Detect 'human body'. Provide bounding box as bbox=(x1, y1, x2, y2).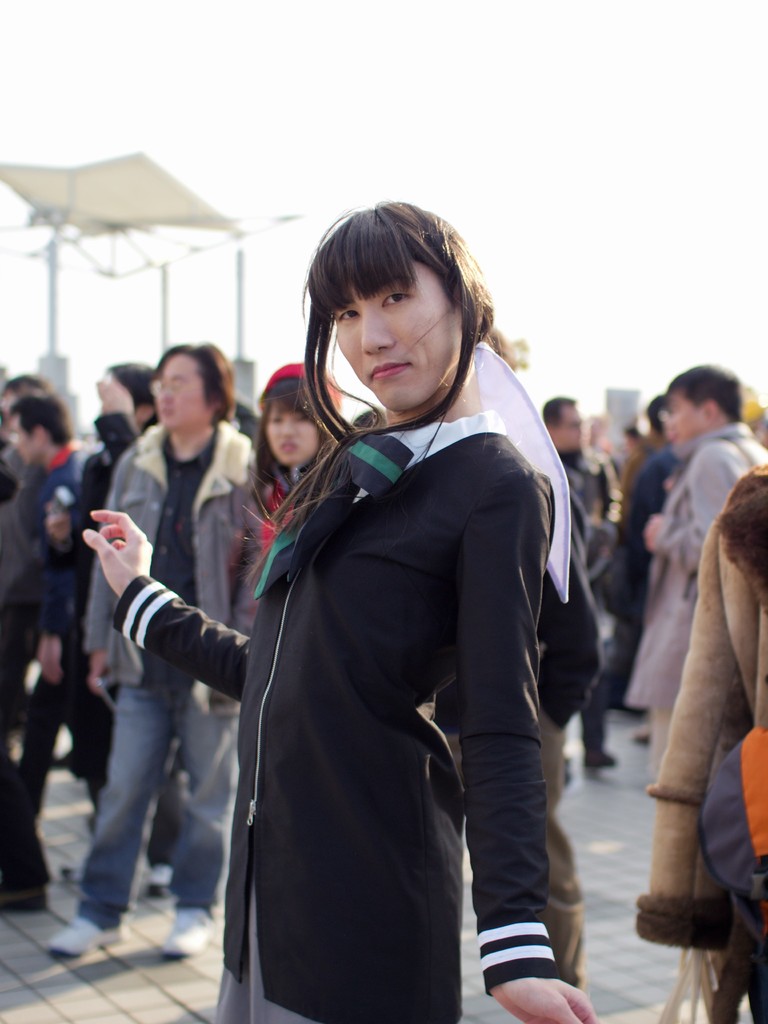
bbox=(229, 440, 337, 634).
